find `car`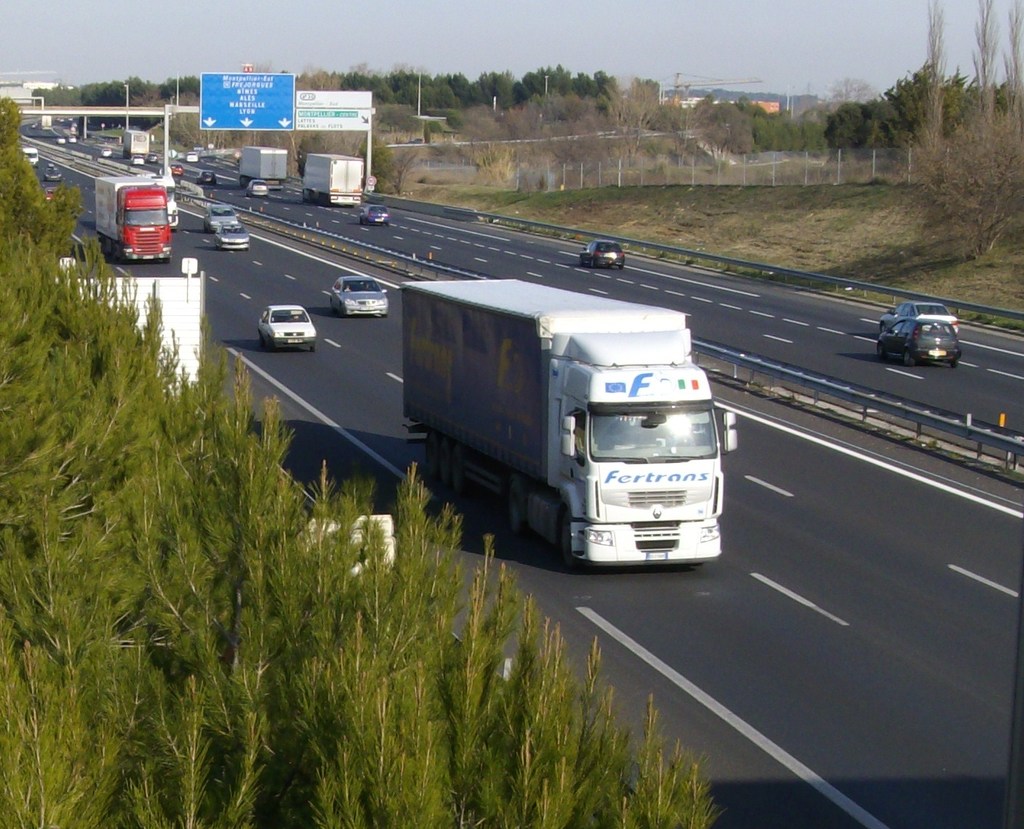
pyautogui.locateOnScreen(203, 204, 241, 231)
